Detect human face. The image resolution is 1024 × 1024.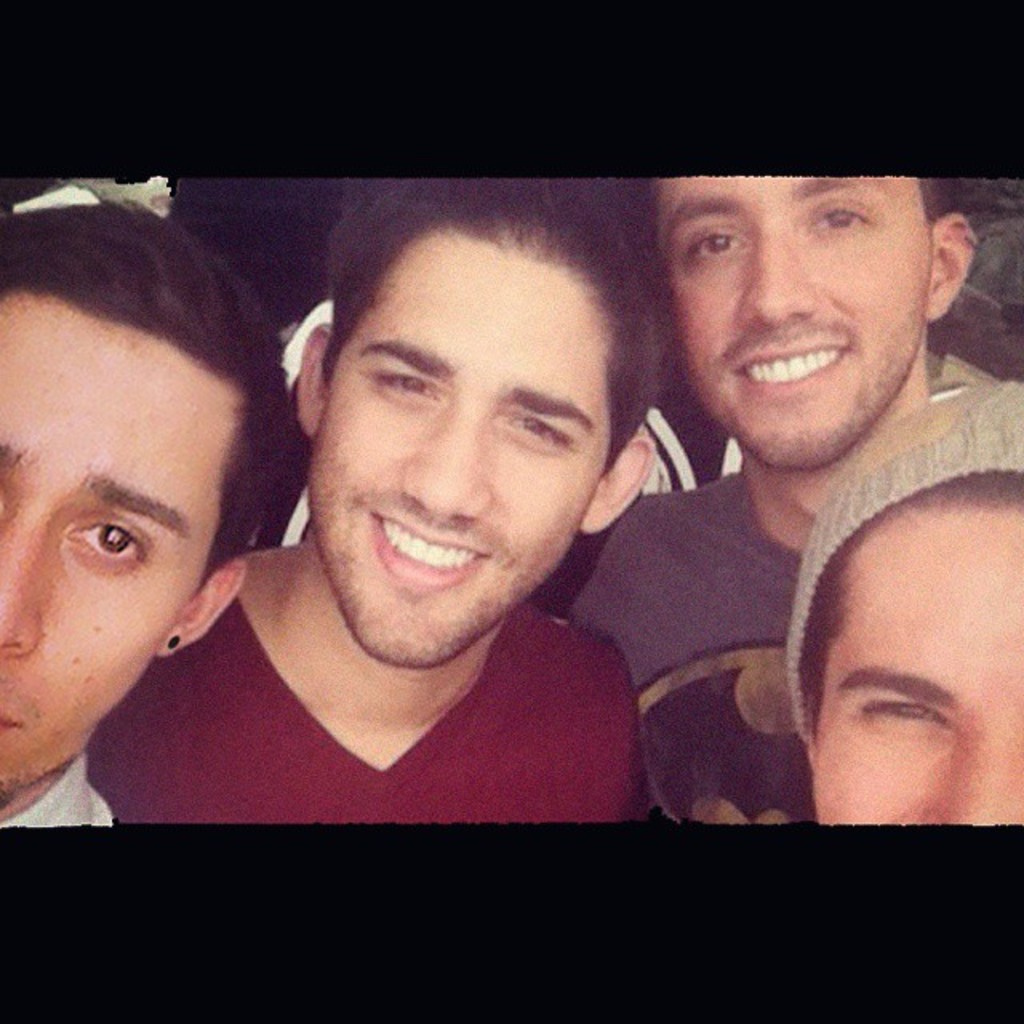
Rect(0, 286, 240, 802).
